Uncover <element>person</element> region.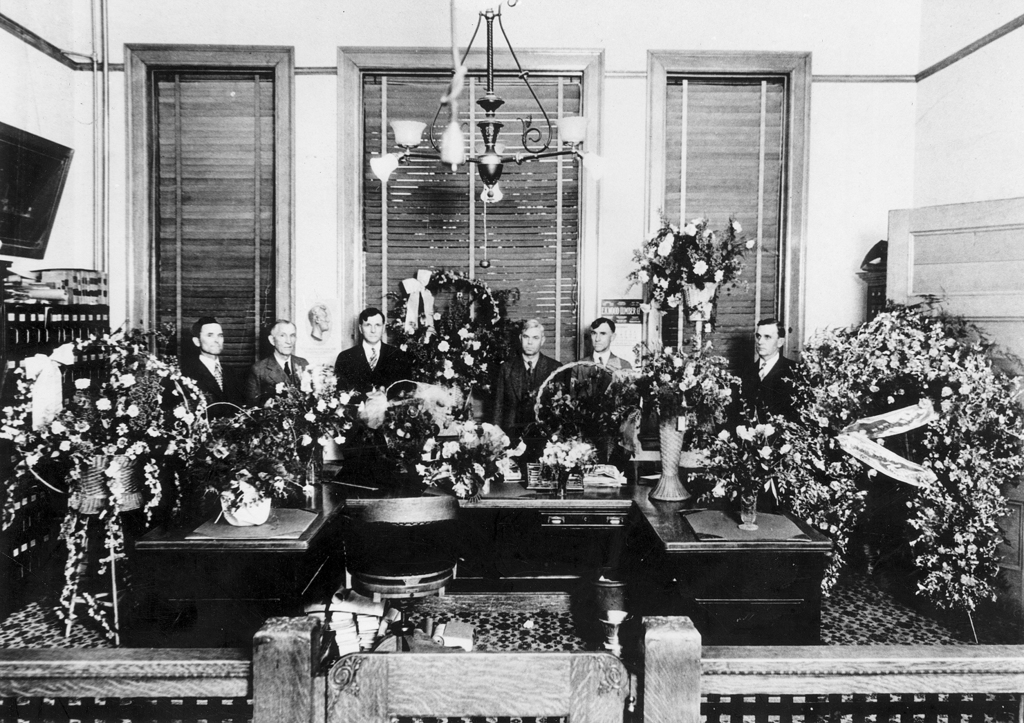
Uncovered: select_region(178, 314, 241, 430).
